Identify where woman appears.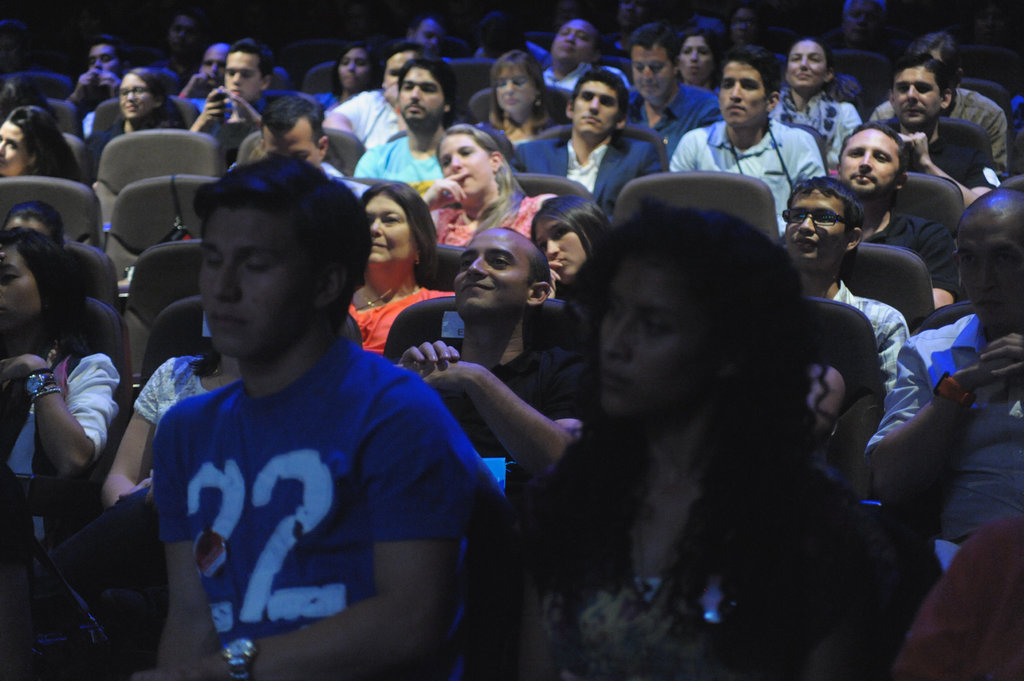
Appears at (left=766, top=37, right=865, bottom=171).
